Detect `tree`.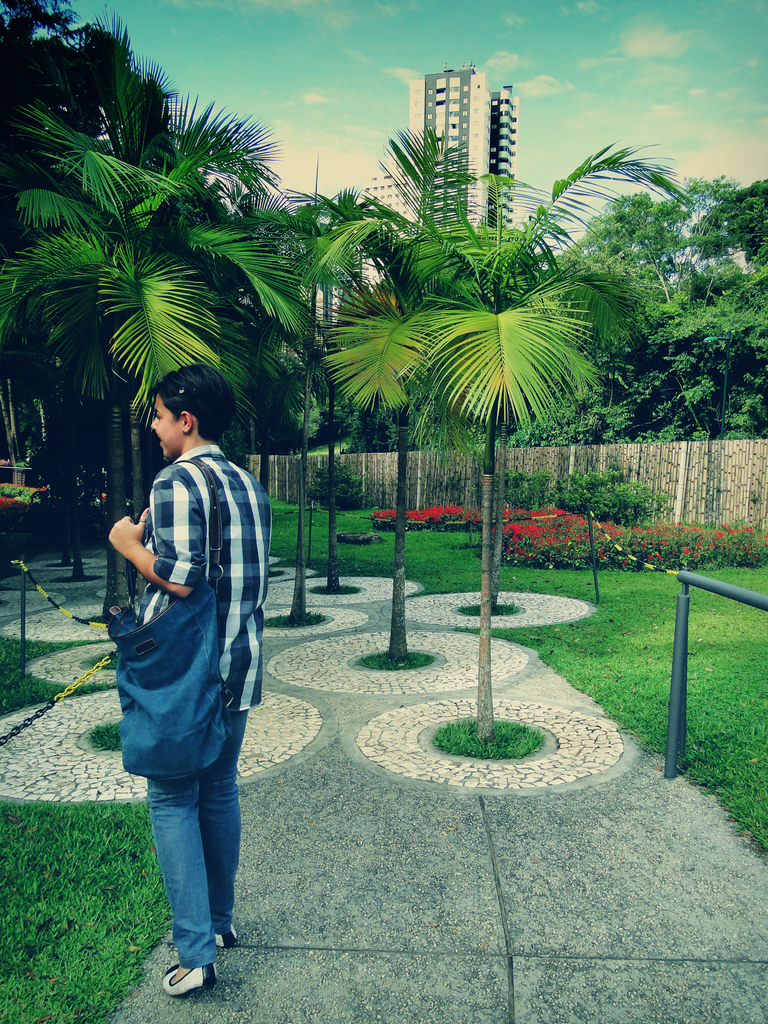
Detected at <box>316,145,688,739</box>.
